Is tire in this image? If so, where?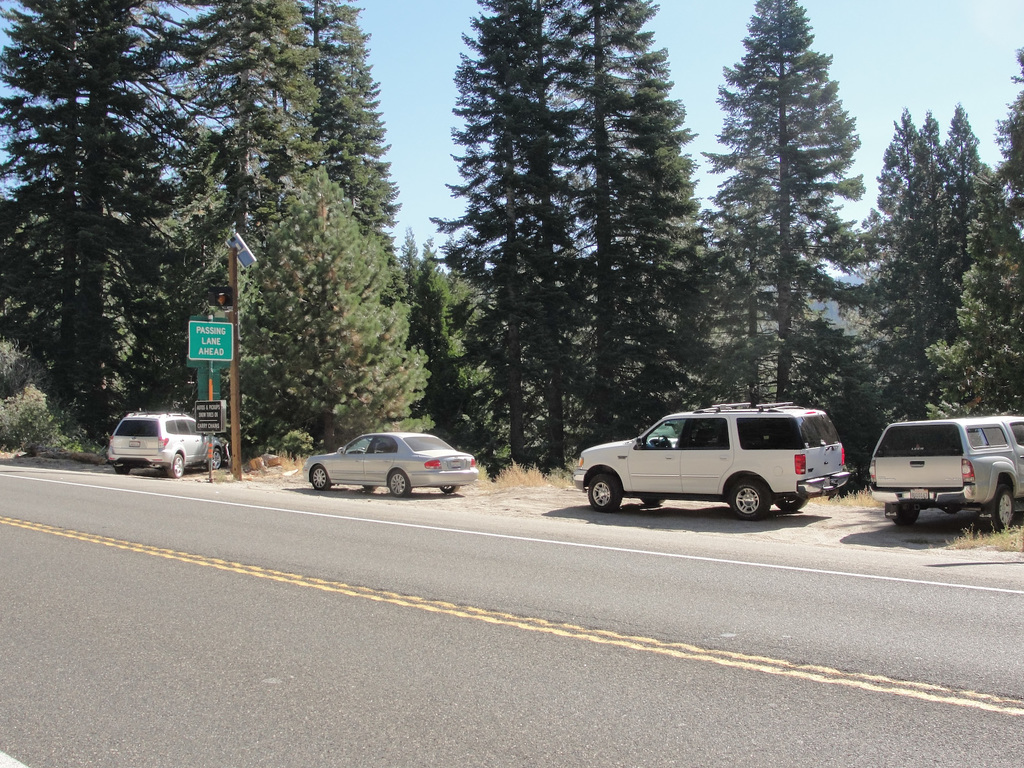
Yes, at <region>440, 486, 459, 495</region>.
